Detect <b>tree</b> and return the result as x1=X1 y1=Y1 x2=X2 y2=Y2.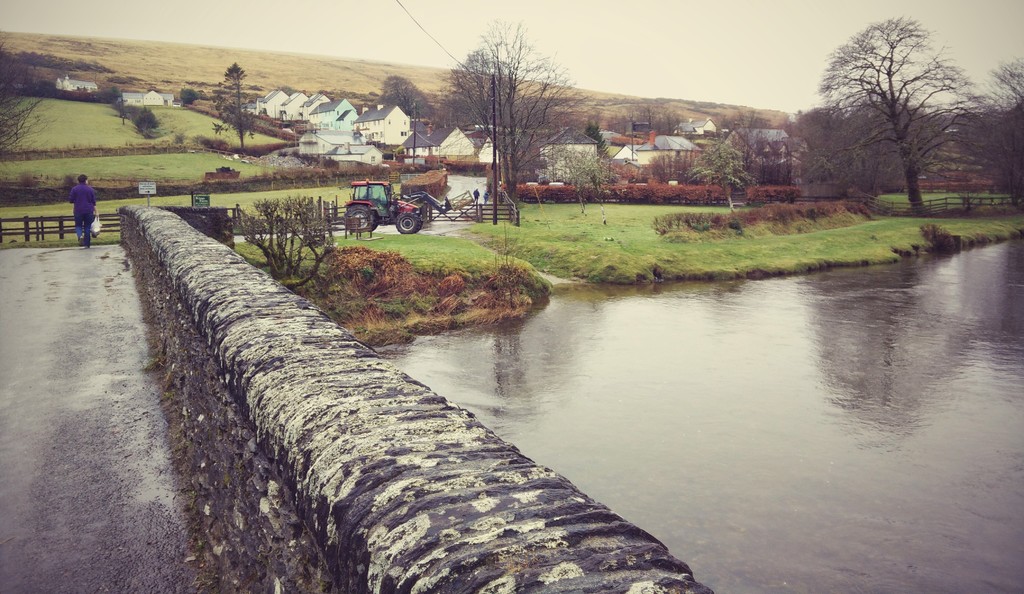
x1=584 y1=120 x2=611 y2=156.
